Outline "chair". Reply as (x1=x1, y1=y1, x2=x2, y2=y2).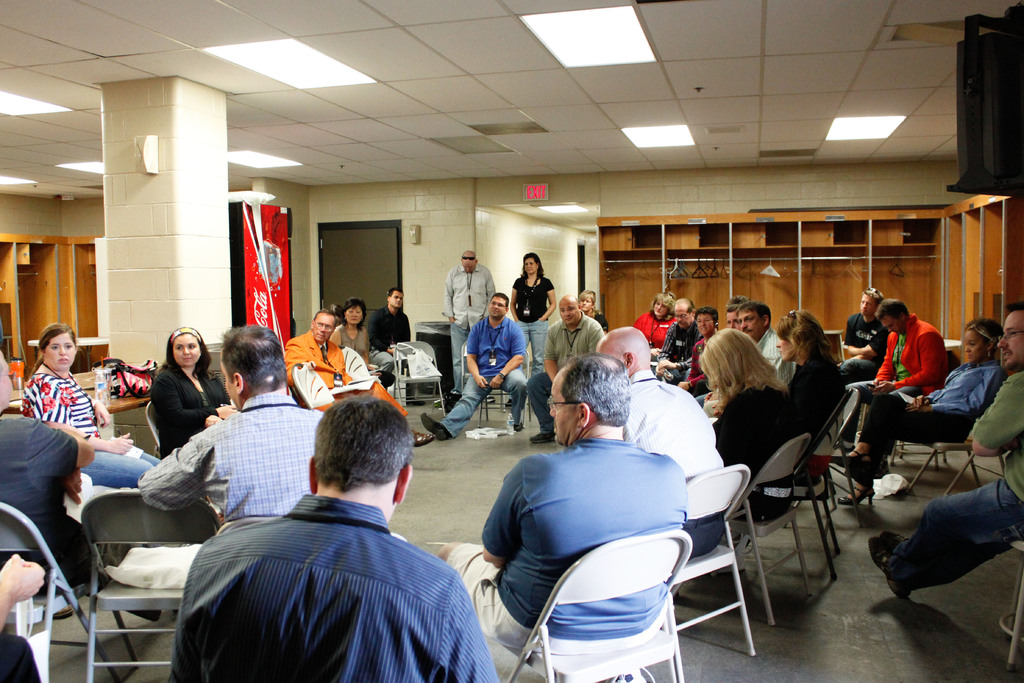
(x1=79, y1=485, x2=221, y2=682).
